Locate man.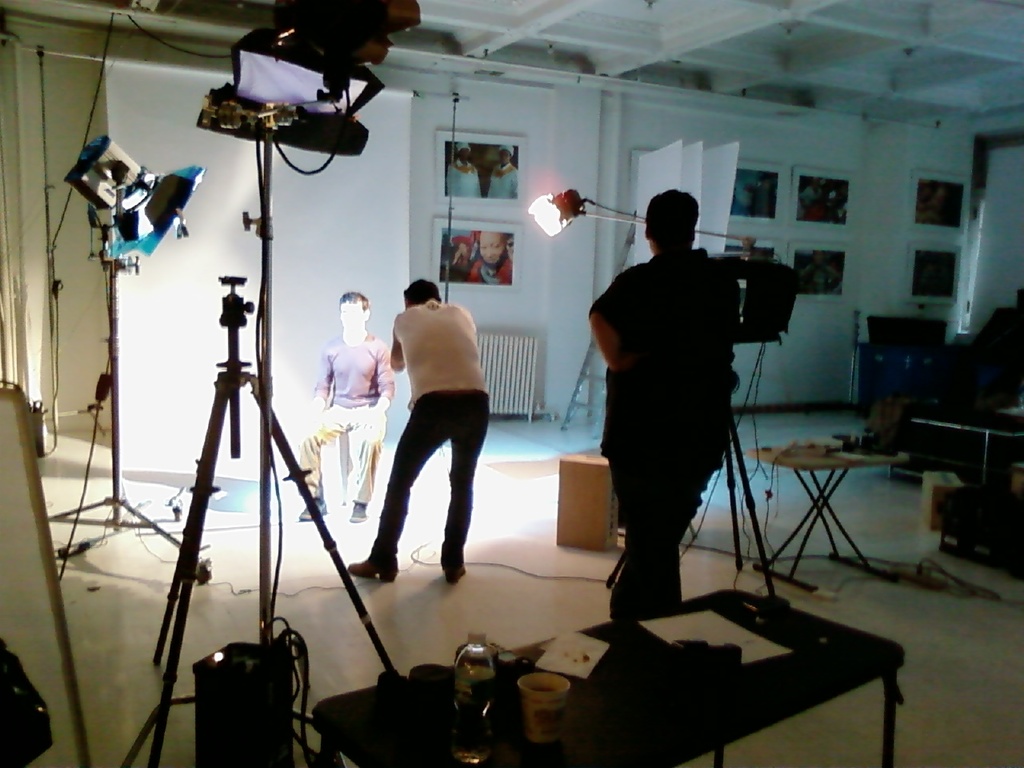
Bounding box: bbox(345, 277, 491, 579).
